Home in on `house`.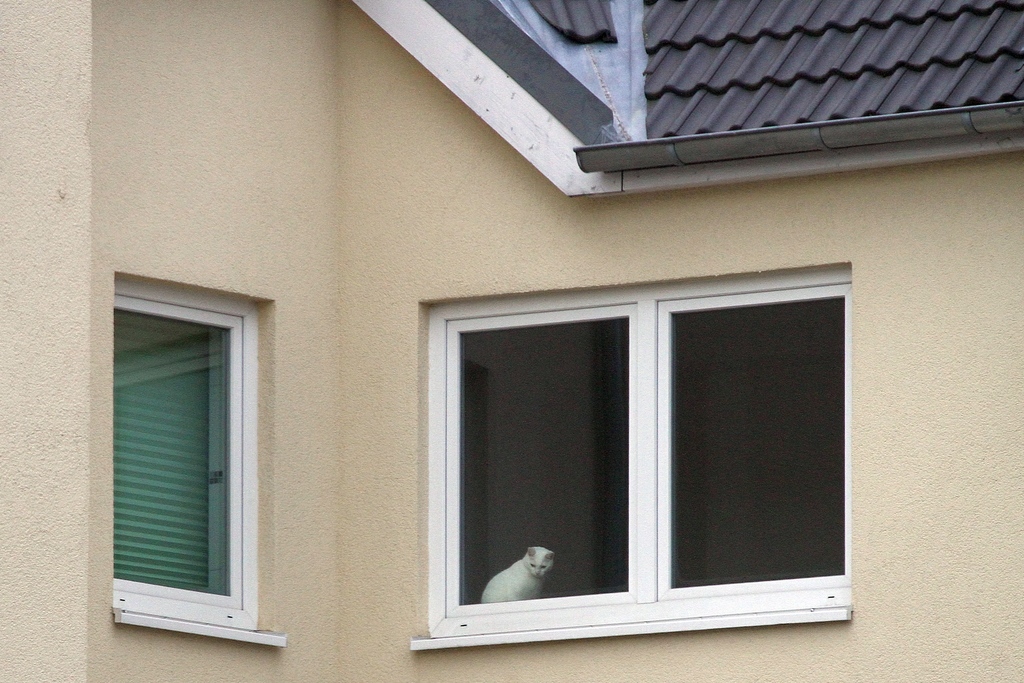
Homed in at left=0, top=0, right=1023, bottom=682.
